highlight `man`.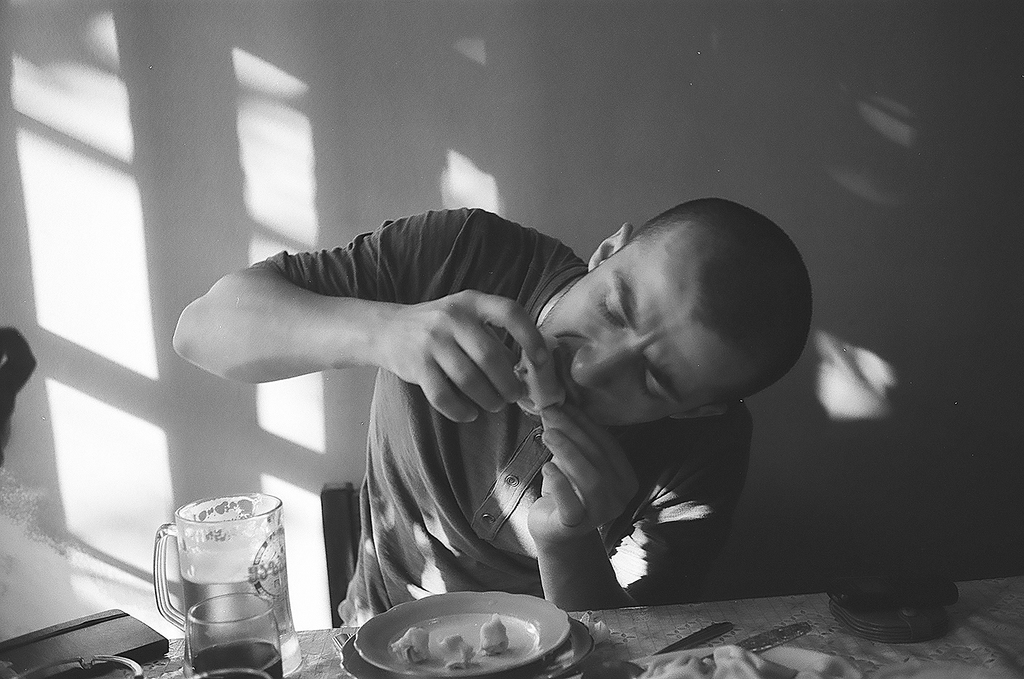
Highlighted region: detection(171, 149, 844, 641).
